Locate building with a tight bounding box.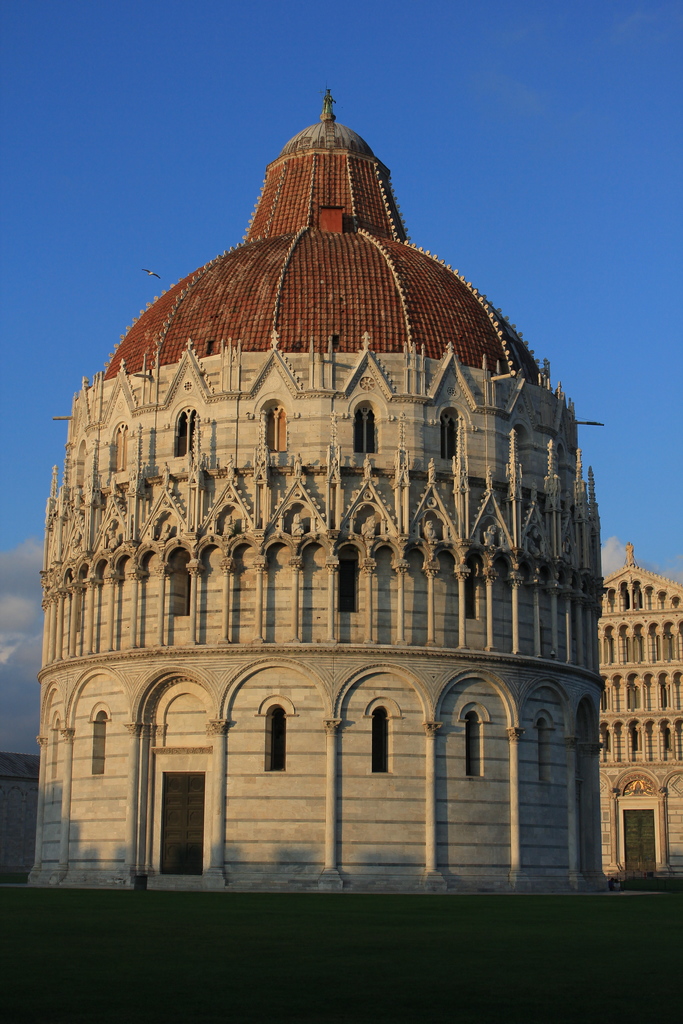
BBox(598, 547, 682, 872).
